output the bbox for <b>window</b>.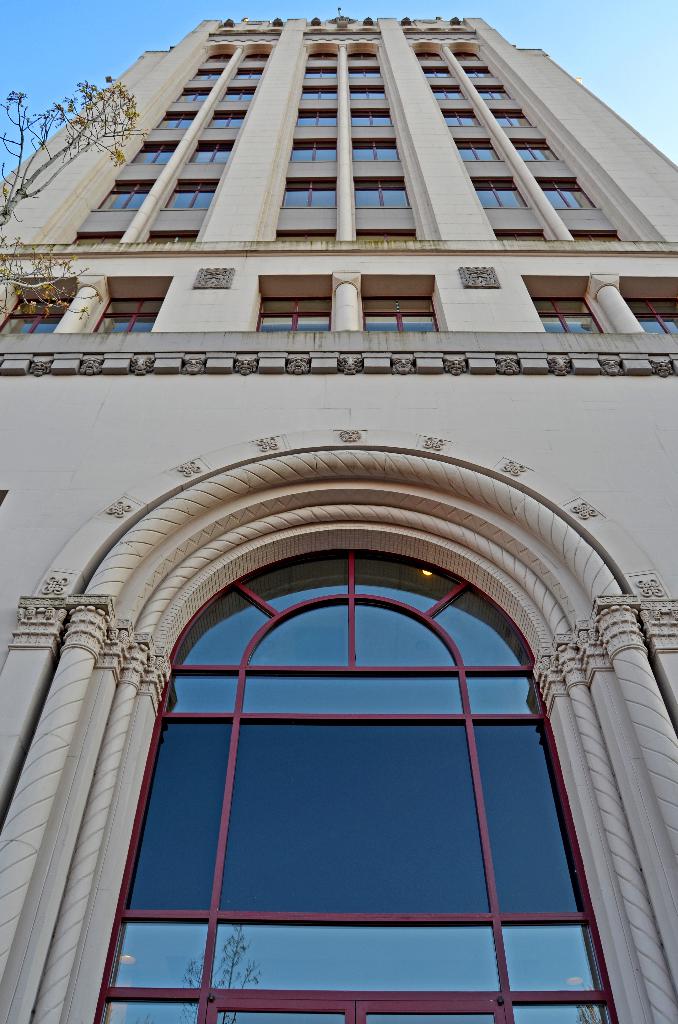
locate(349, 61, 382, 77).
